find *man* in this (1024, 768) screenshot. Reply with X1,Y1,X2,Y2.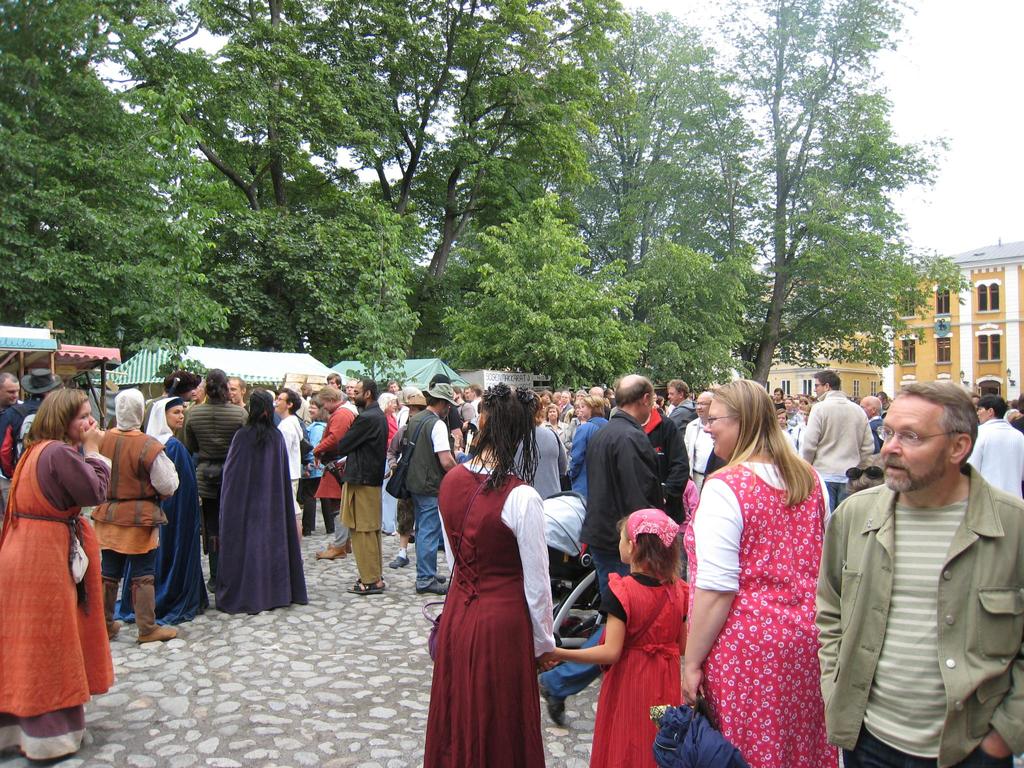
228,374,250,415.
